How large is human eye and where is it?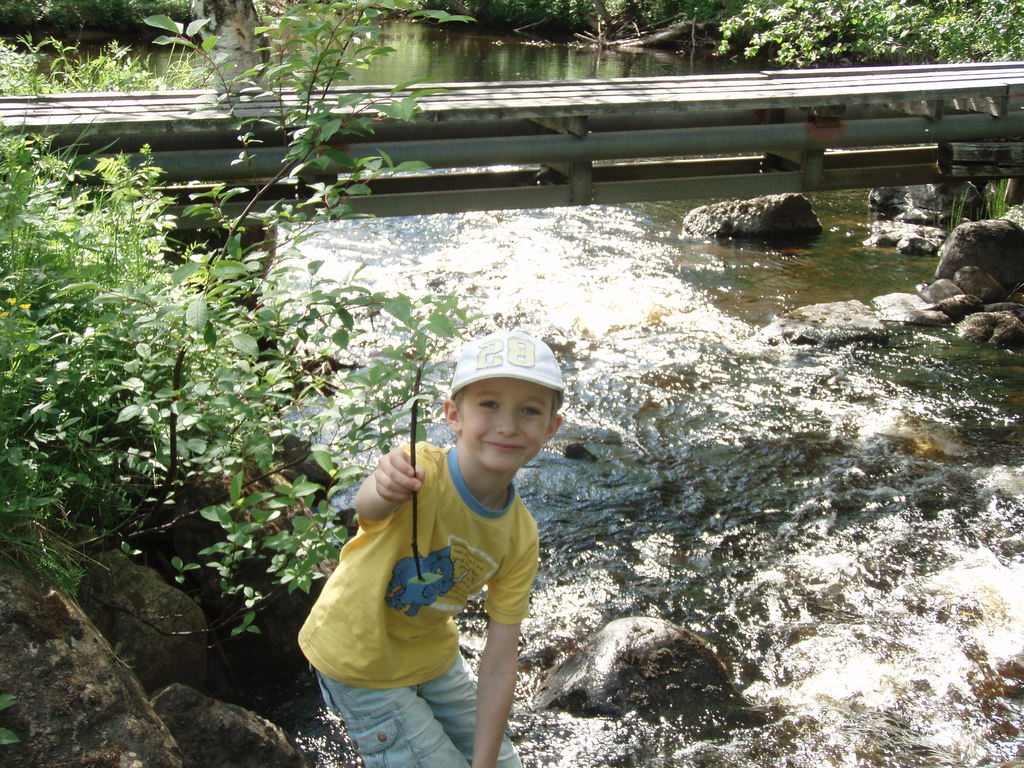
Bounding box: l=515, t=403, r=541, b=419.
